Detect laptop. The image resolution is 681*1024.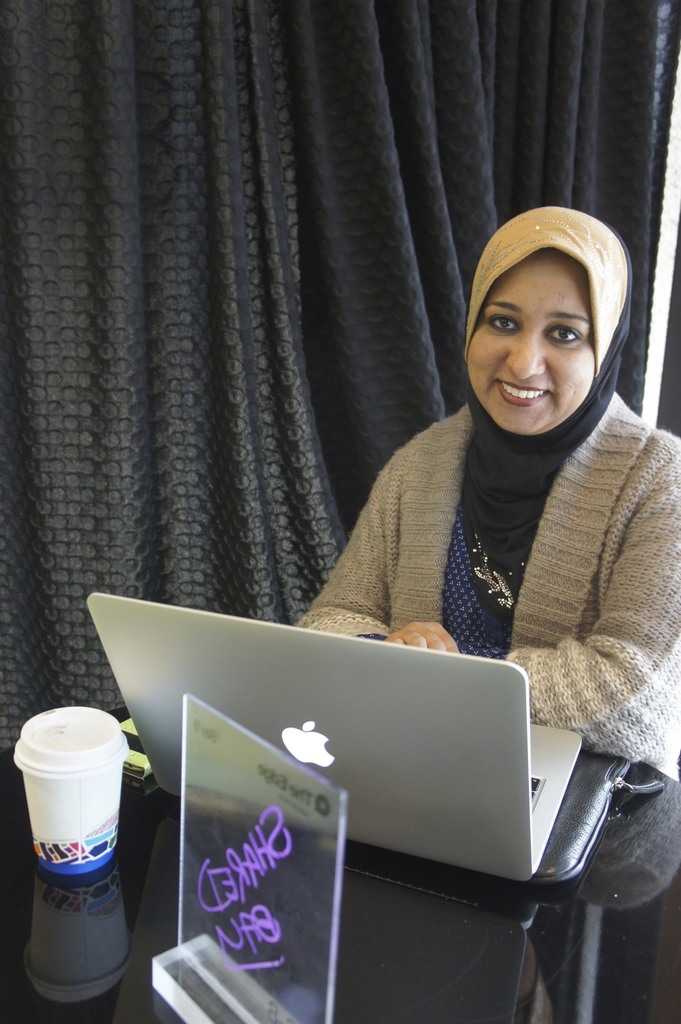
bbox=(86, 591, 586, 885).
